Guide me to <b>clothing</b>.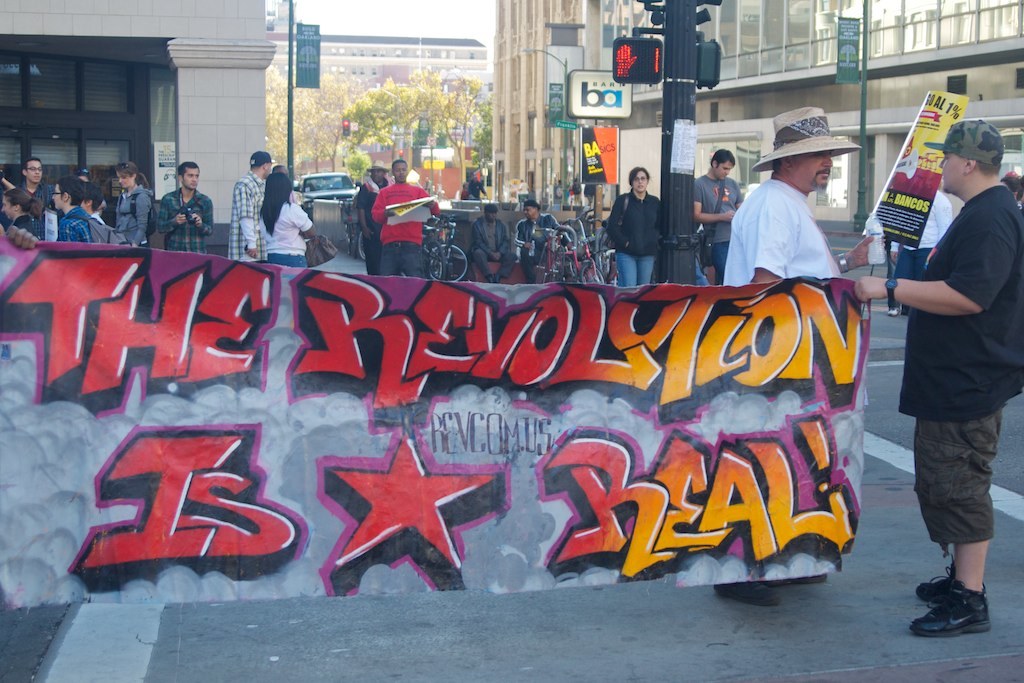
Guidance: bbox=(515, 208, 556, 286).
